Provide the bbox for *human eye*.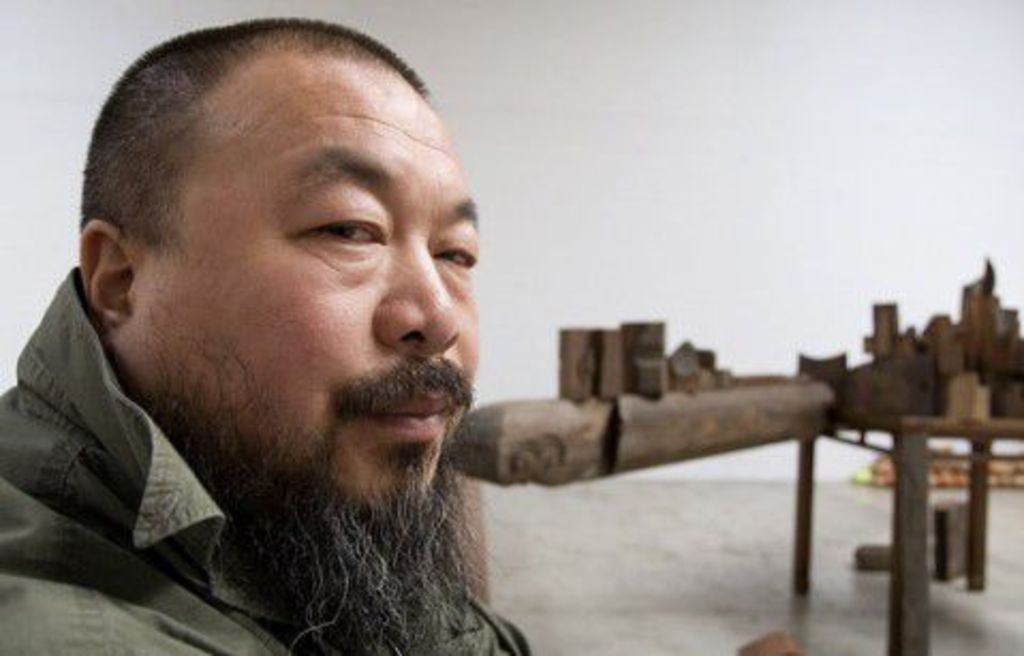
rect(432, 218, 481, 276).
